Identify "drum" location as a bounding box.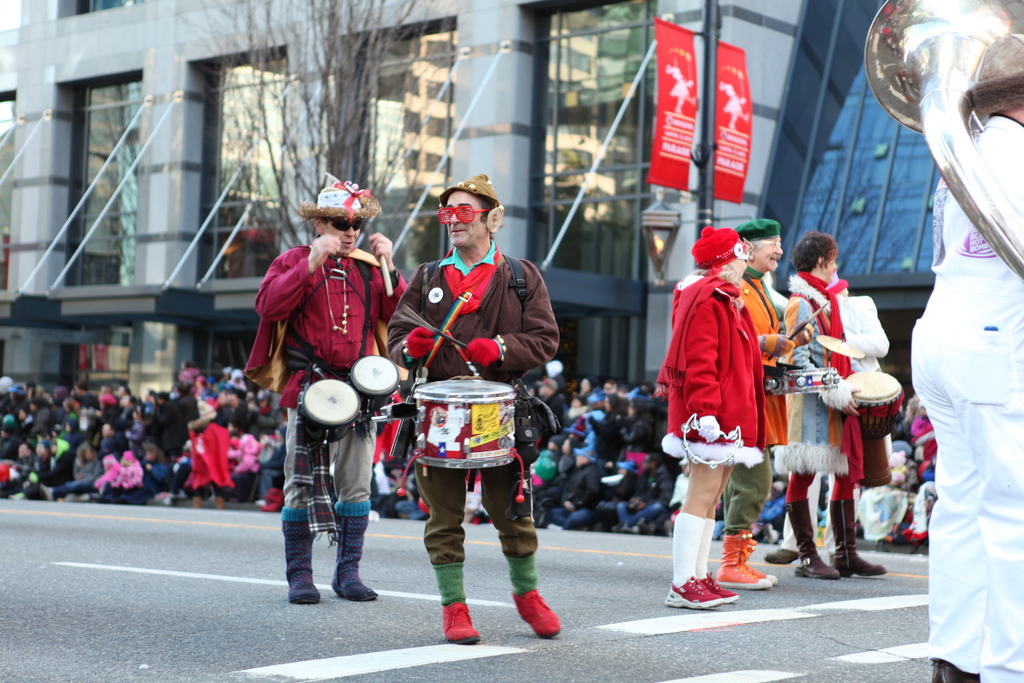
bbox=[410, 381, 520, 473].
